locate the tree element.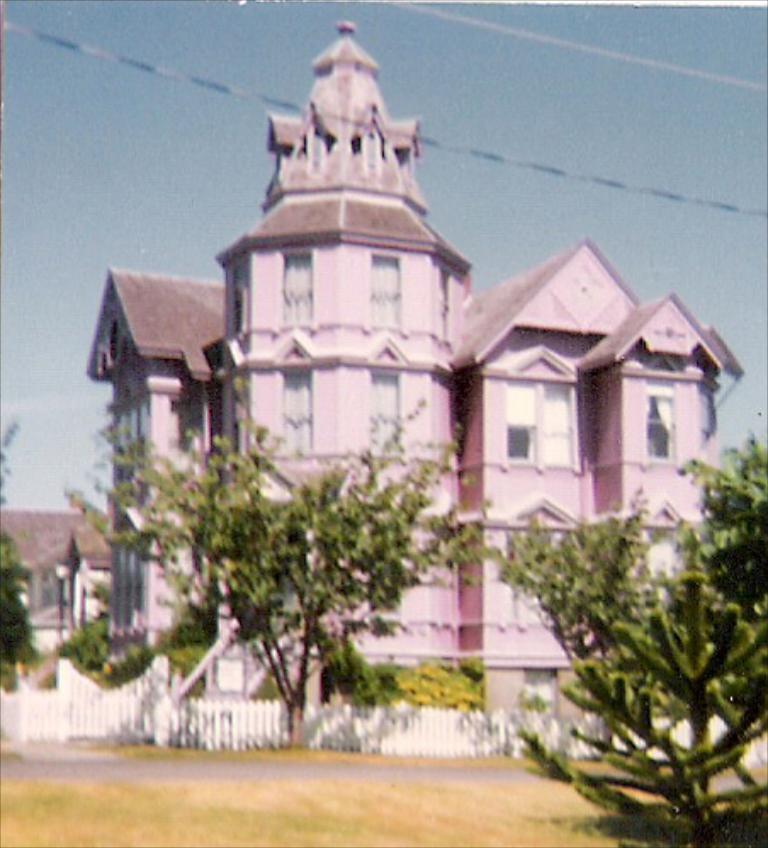
Element bbox: rect(309, 629, 418, 715).
